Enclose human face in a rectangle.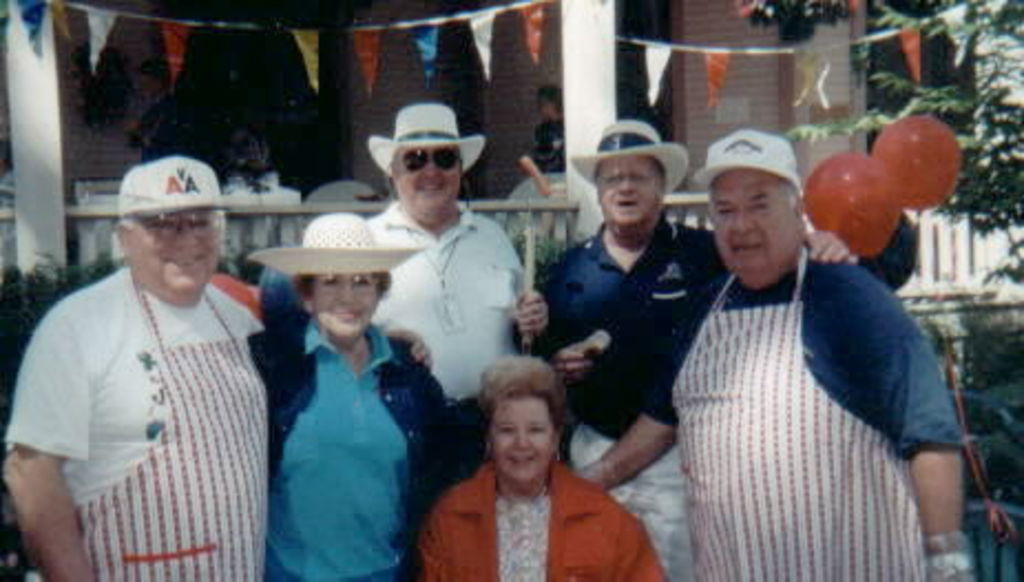
<region>706, 173, 796, 285</region>.
